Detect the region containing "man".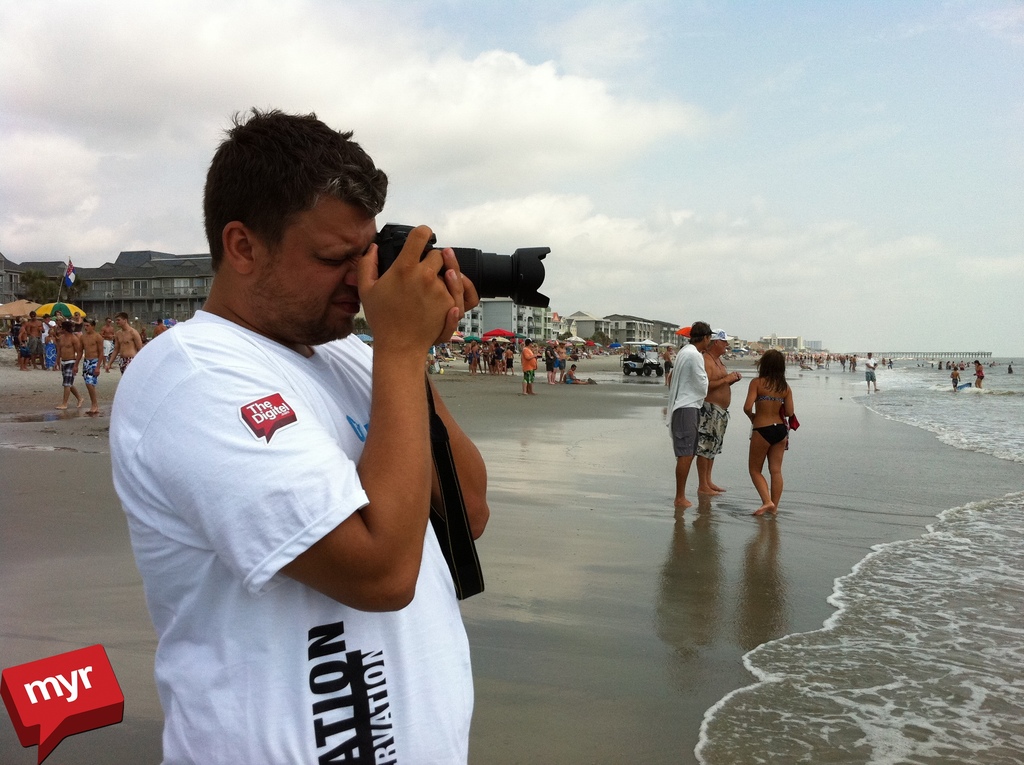
pyautogui.locateOnScreen(863, 350, 882, 393).
